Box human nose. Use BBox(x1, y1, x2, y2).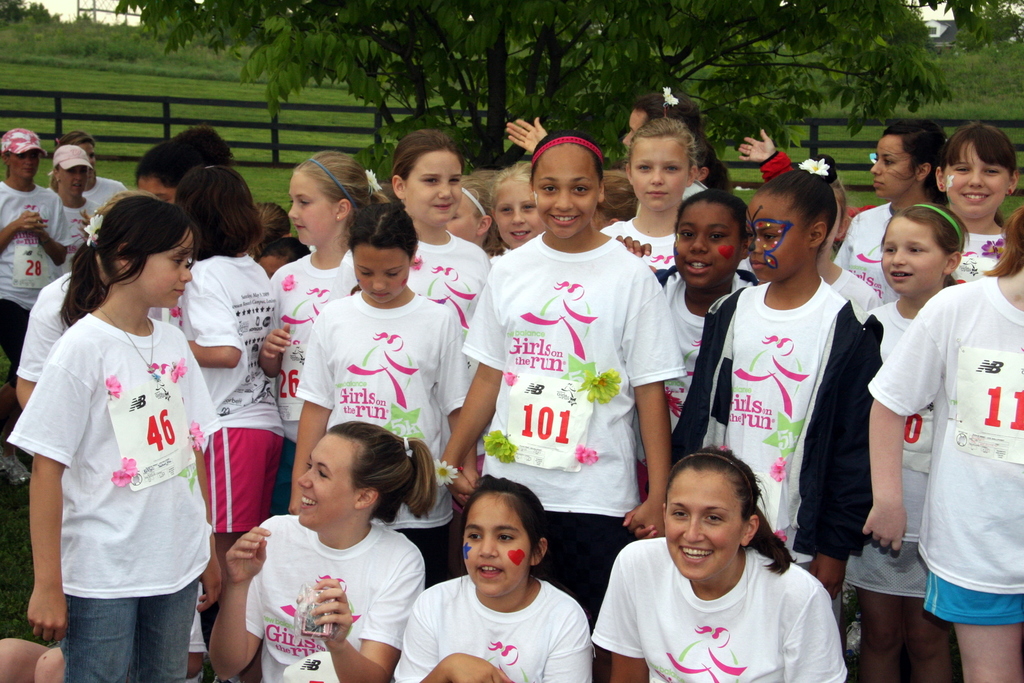
BBox(369, 276, 385, 291).
